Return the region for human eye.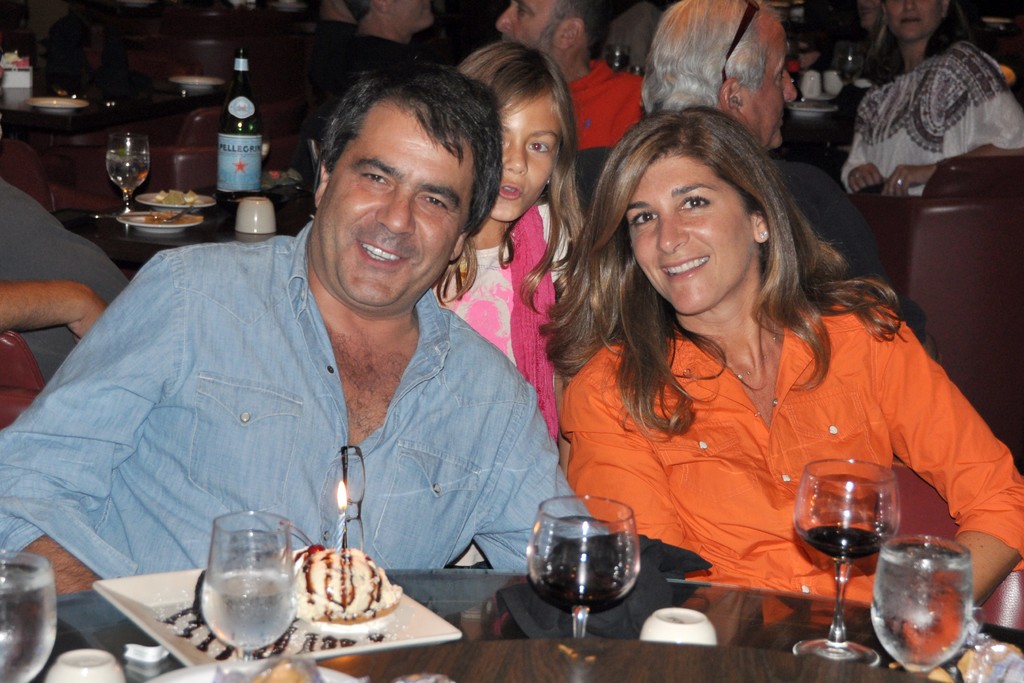
<box>523,135,552,159</box>.
